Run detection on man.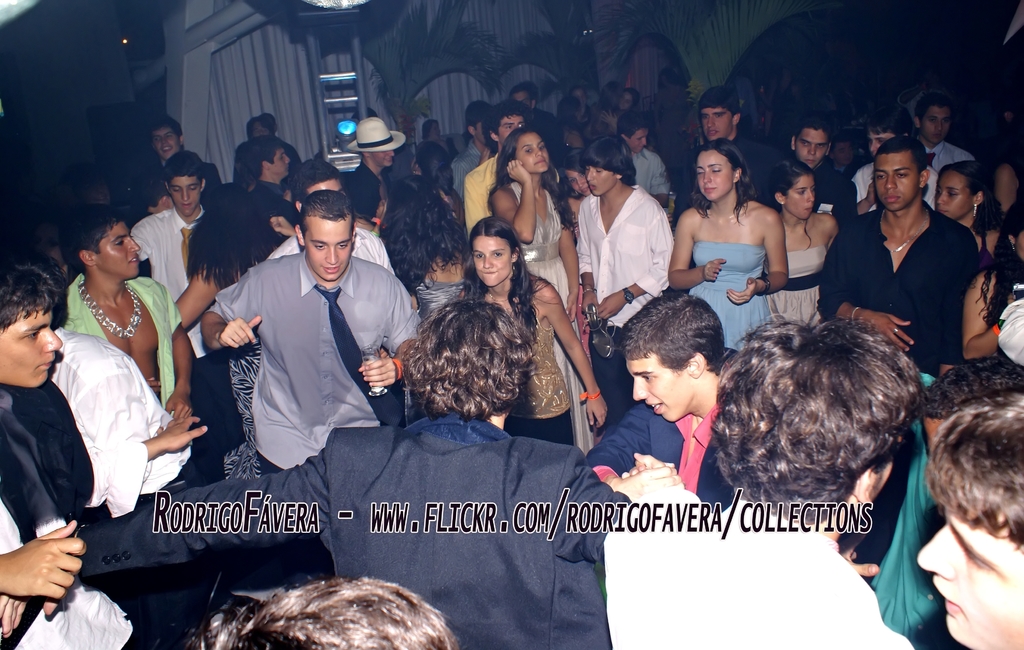
Result: l=588, t=288, r=735, b=514.
